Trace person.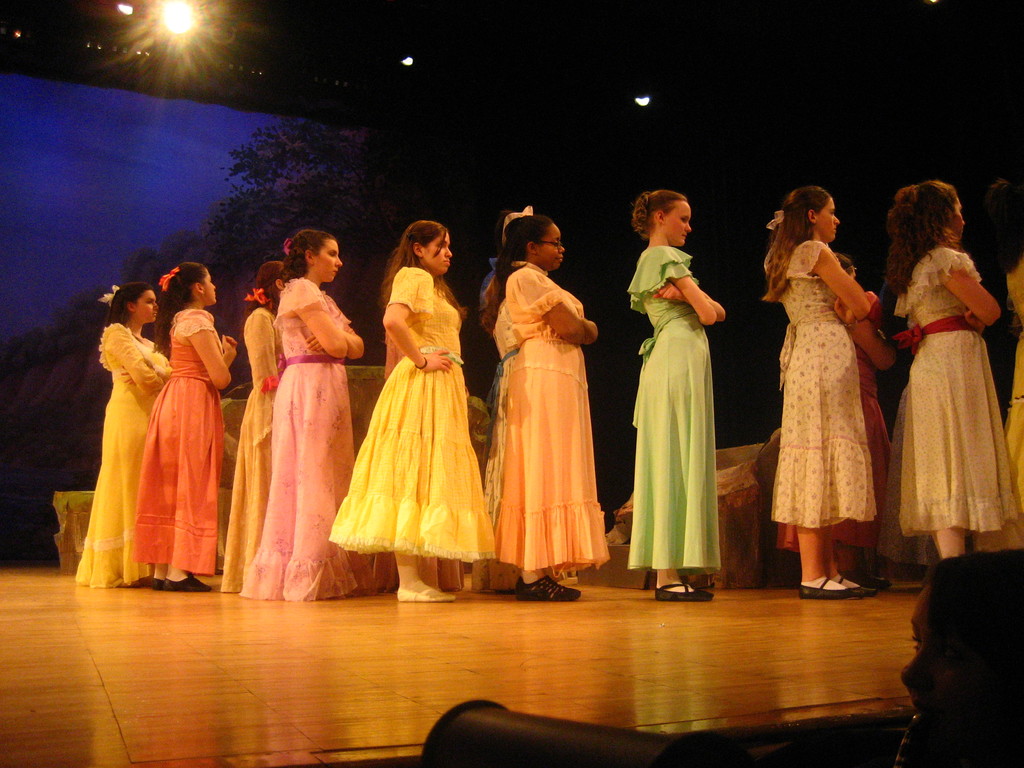
Traced to box=[901, 551, 1023, 767].
